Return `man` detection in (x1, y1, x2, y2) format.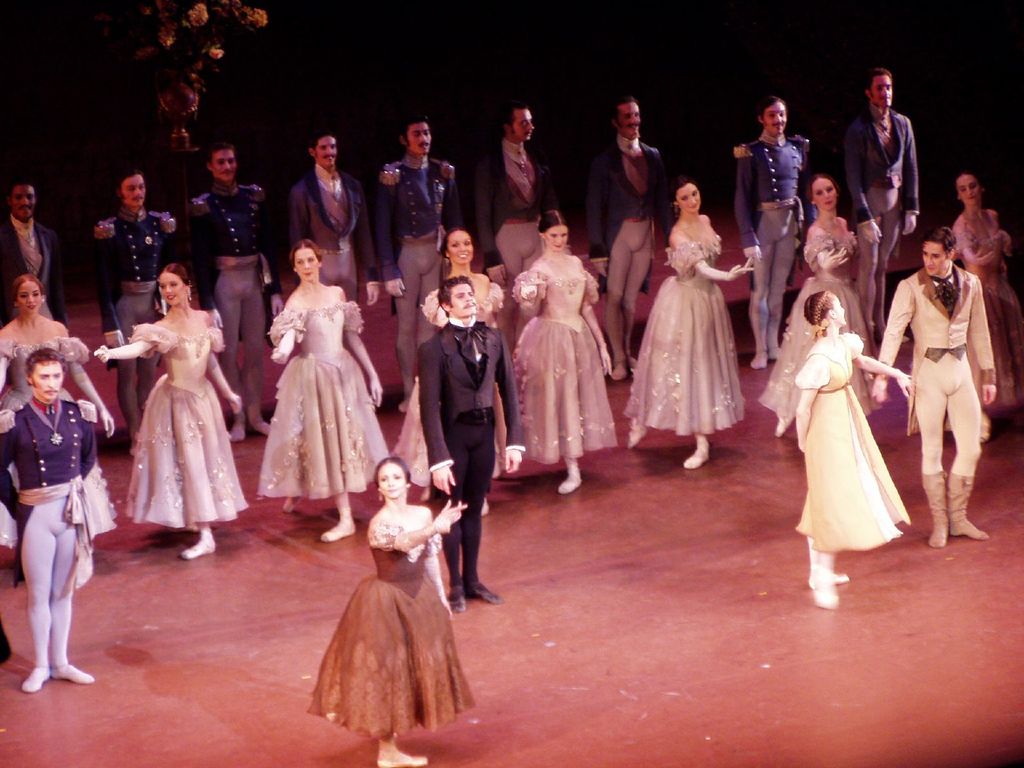
(0, 347, 96, 693).
